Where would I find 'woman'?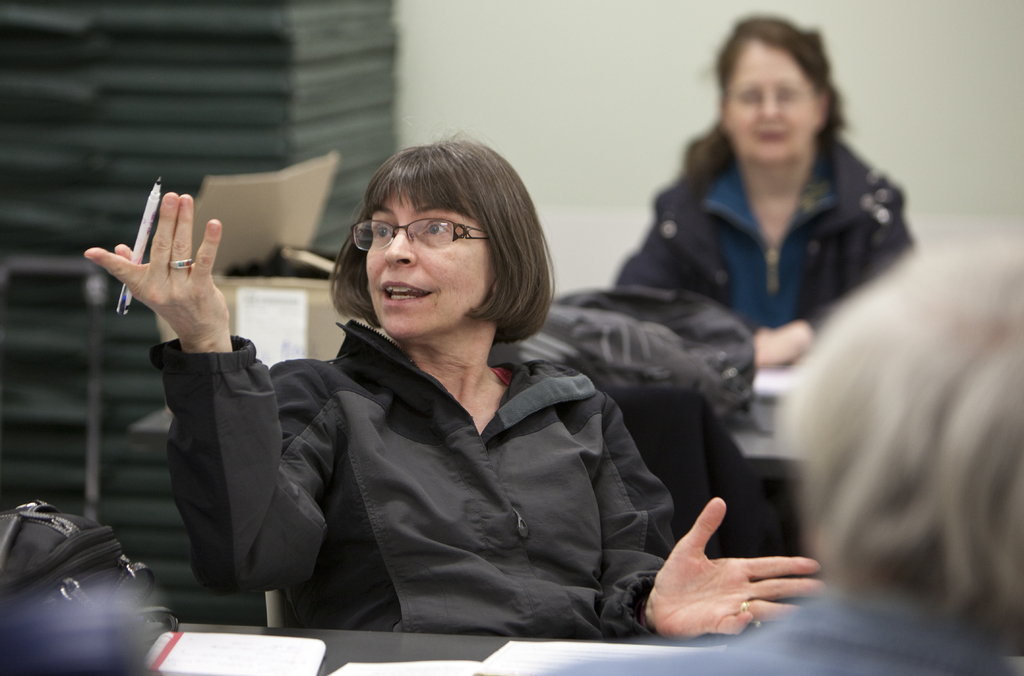
At [left=75, top=120, right=829, bottom=634].
